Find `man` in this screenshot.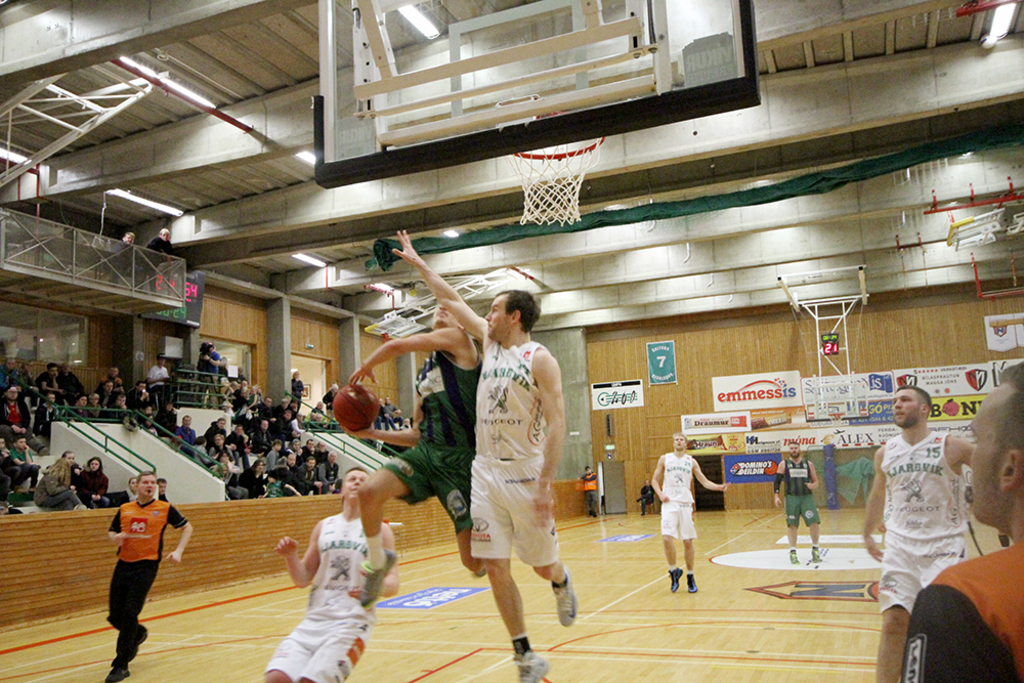
The bounding box for `man` is (left=646, top=430, right=732, bottom=600).
